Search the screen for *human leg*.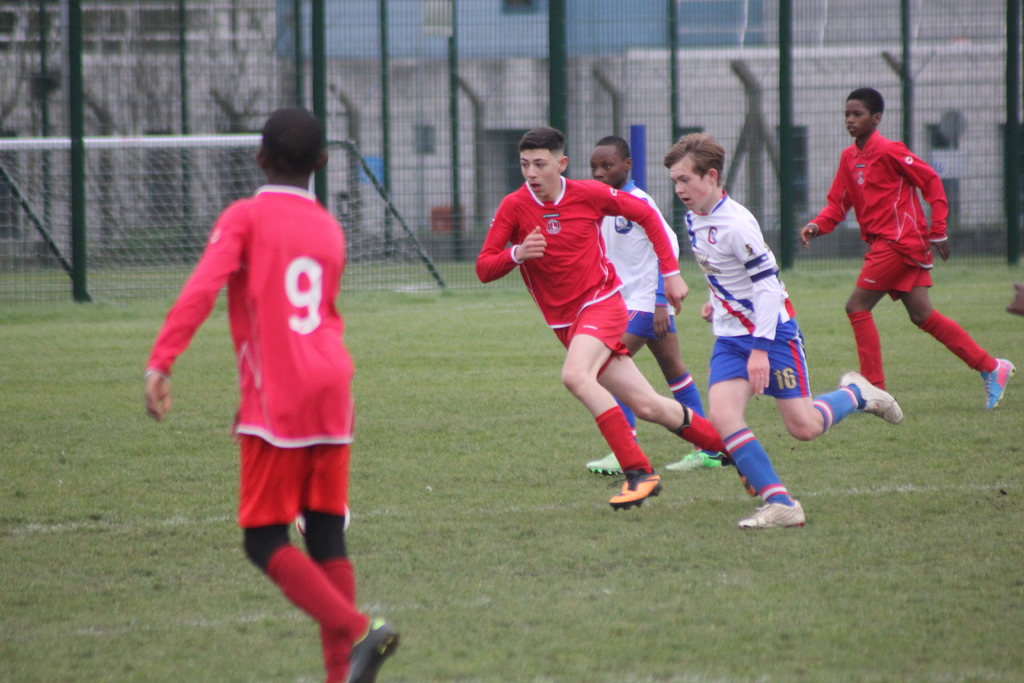
Found at [left=762, top=325, right=910, bottom=440].
